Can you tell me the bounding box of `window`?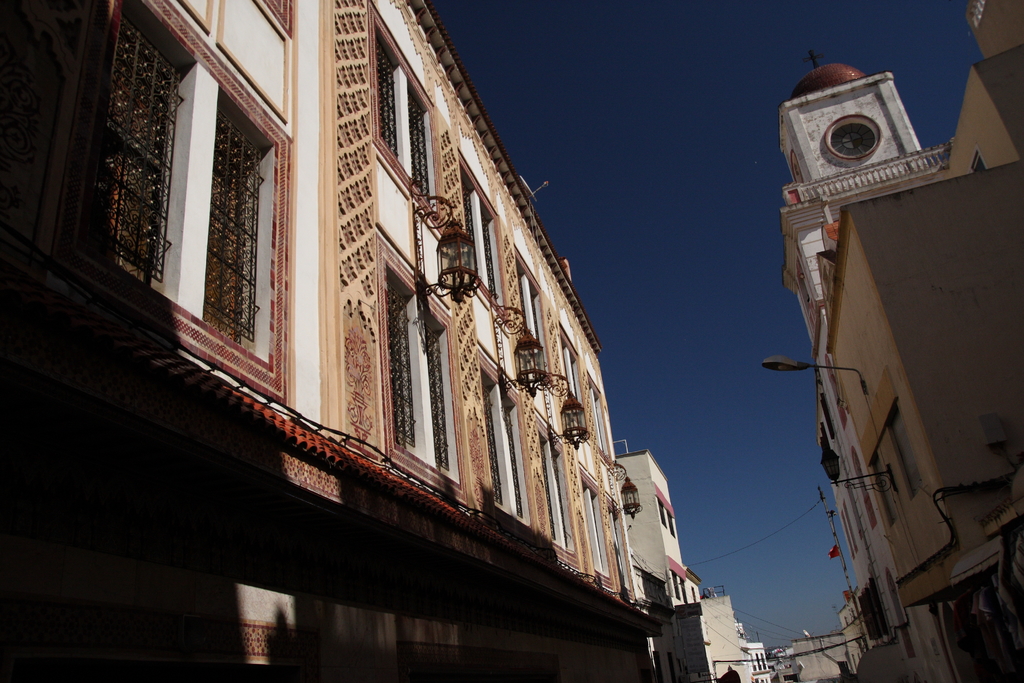
Rect(199, 92, 274, 358).
